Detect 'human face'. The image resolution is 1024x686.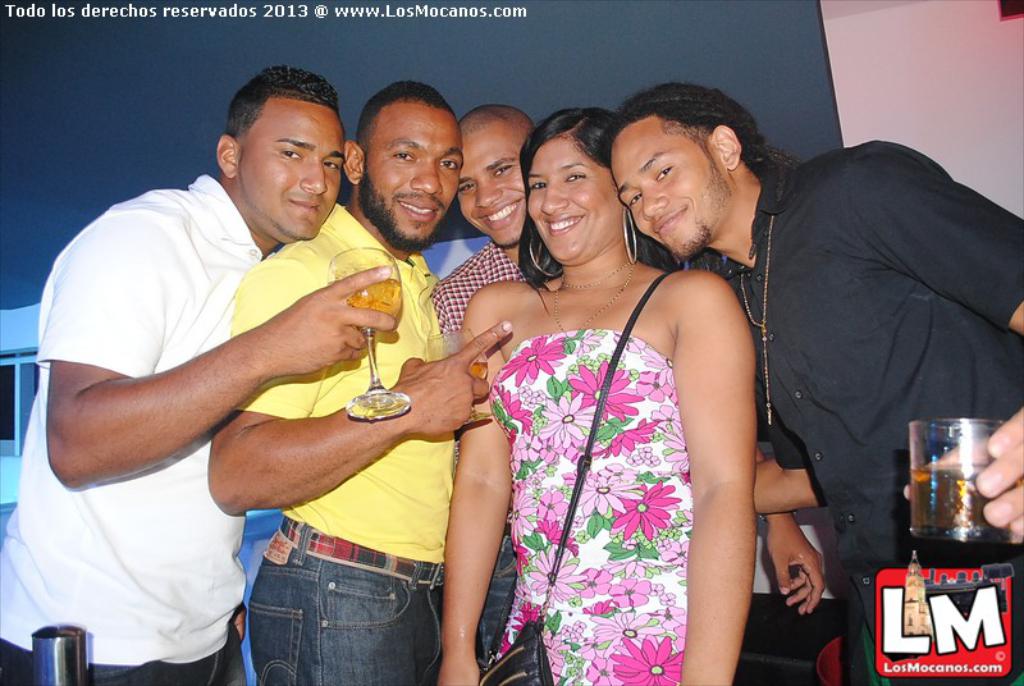
x1=527 y1=138 x2=617 y2=262.
